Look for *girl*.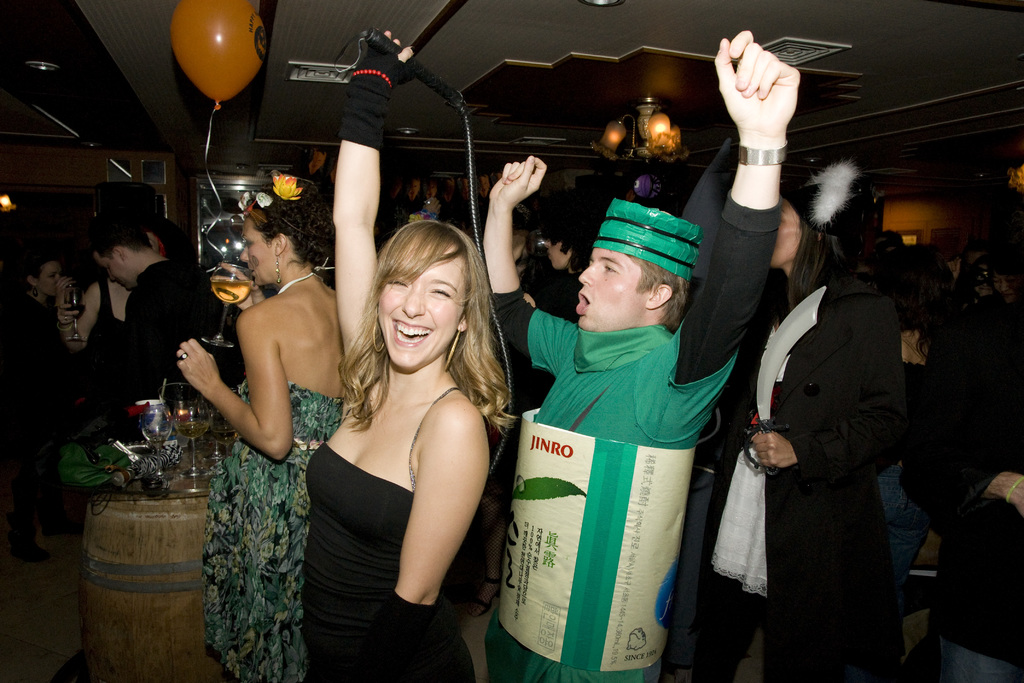
Found: pyautogui.locateOnScreen(296, 26, 495, 682).
